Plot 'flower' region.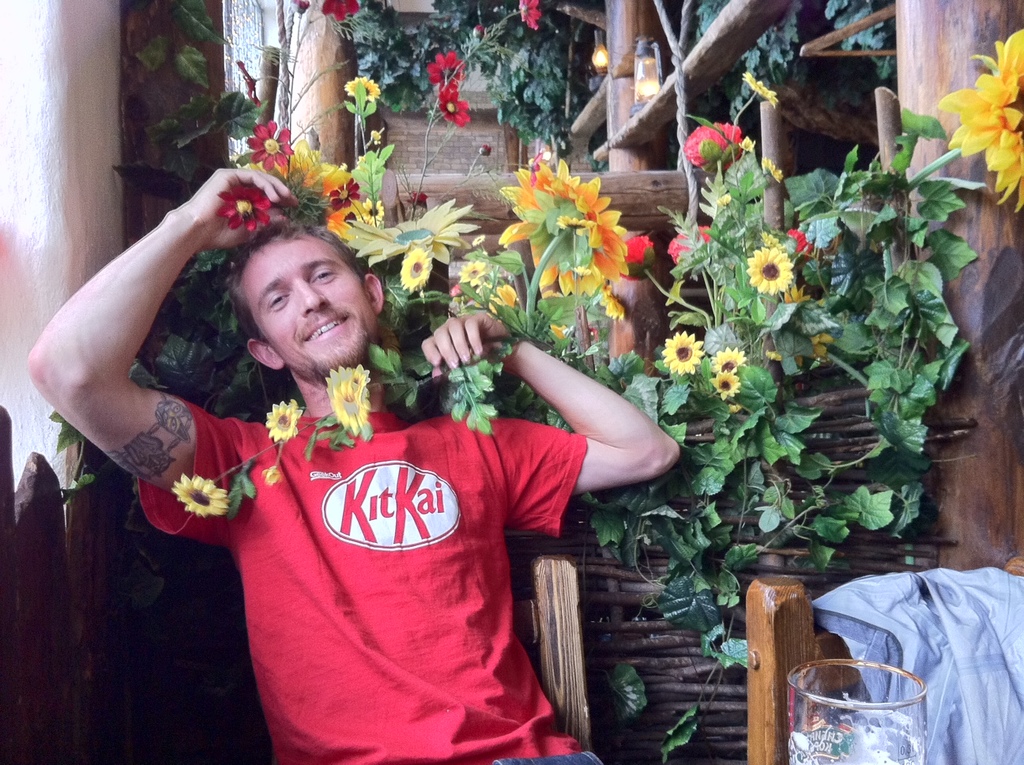
Plotted at (left=709, top=340, right=748, bottom=366).
